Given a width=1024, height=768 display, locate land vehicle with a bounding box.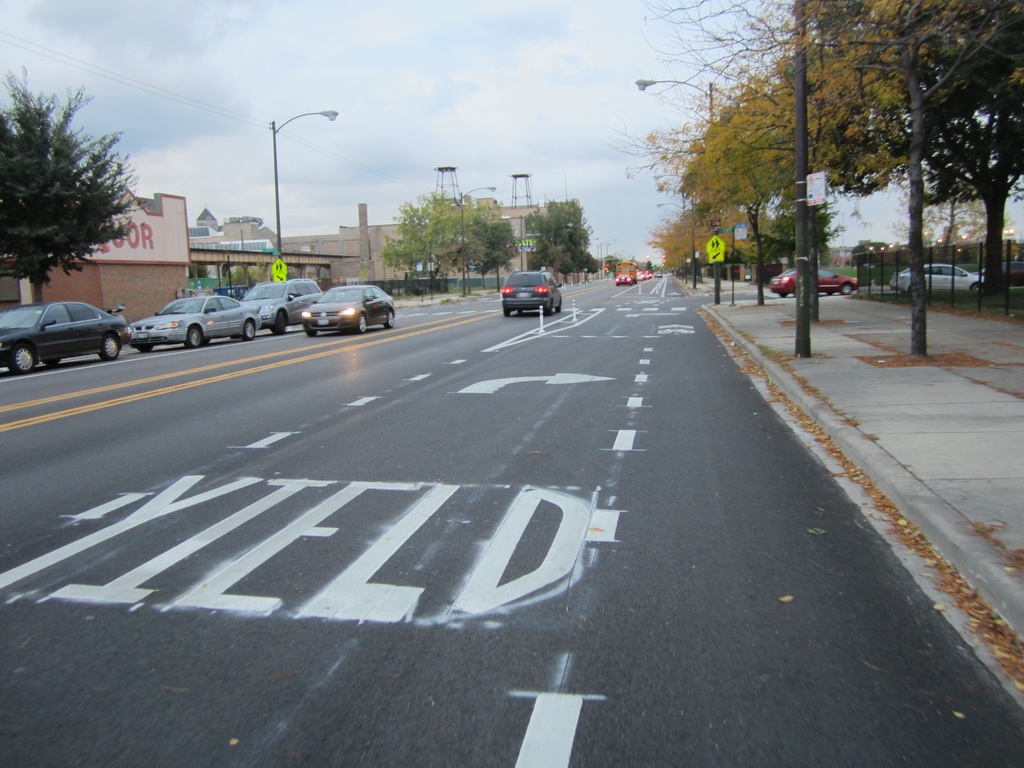
Located: [242, 279, 319, 333].
